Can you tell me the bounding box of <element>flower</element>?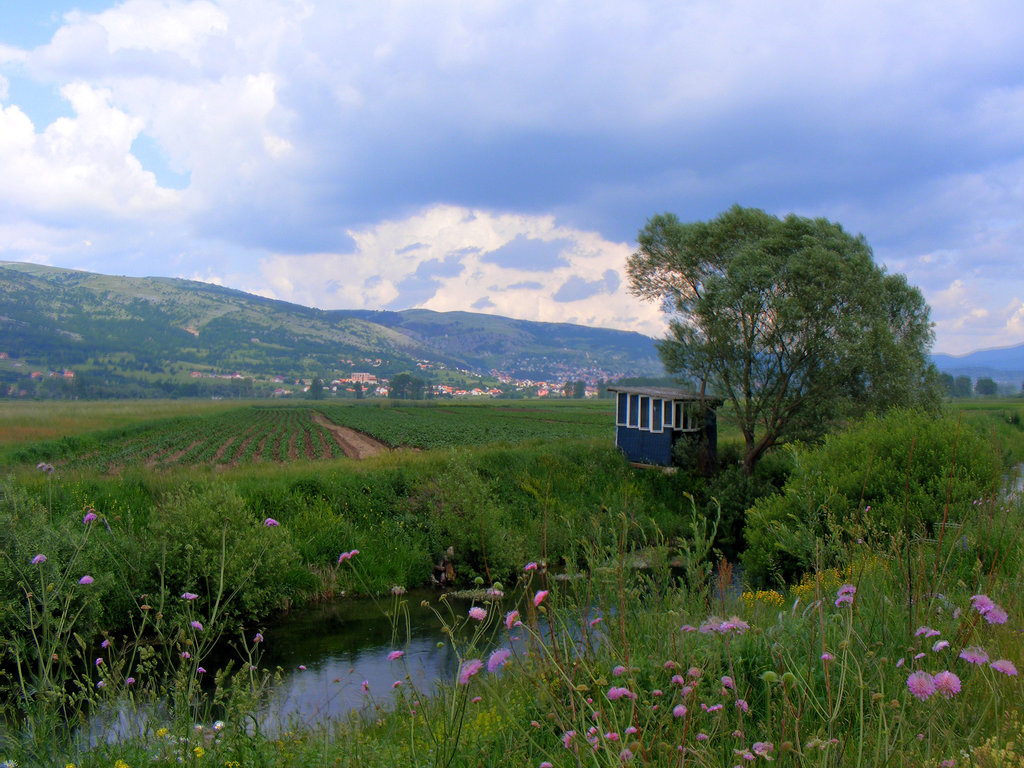
box(533, 720, 538, 729).
